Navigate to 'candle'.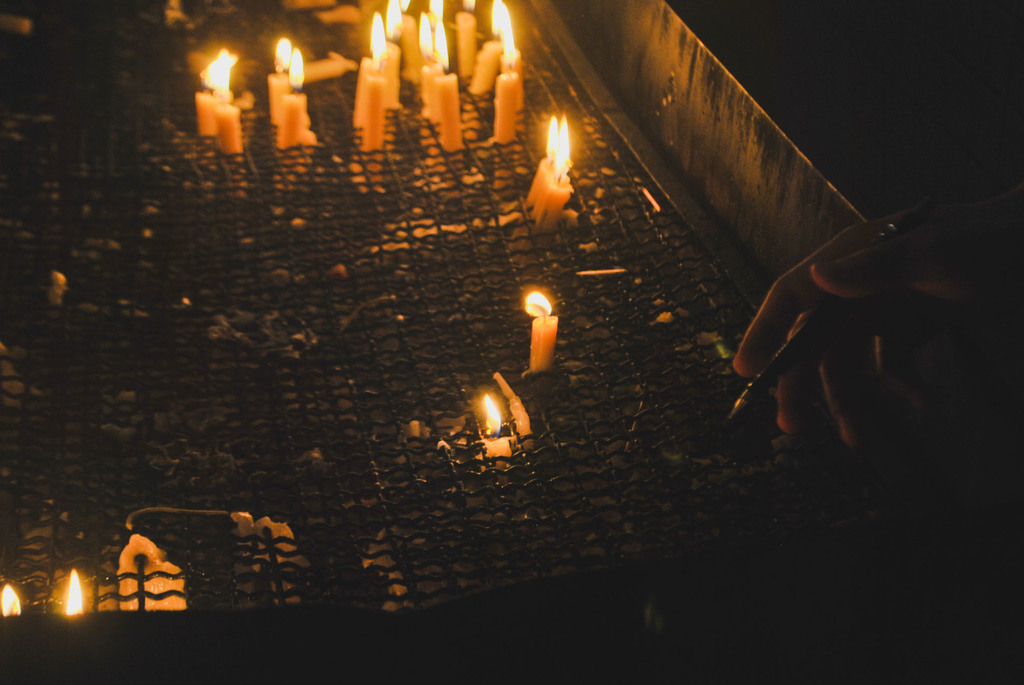
Navigation target: (465, 1, 515, 93).
